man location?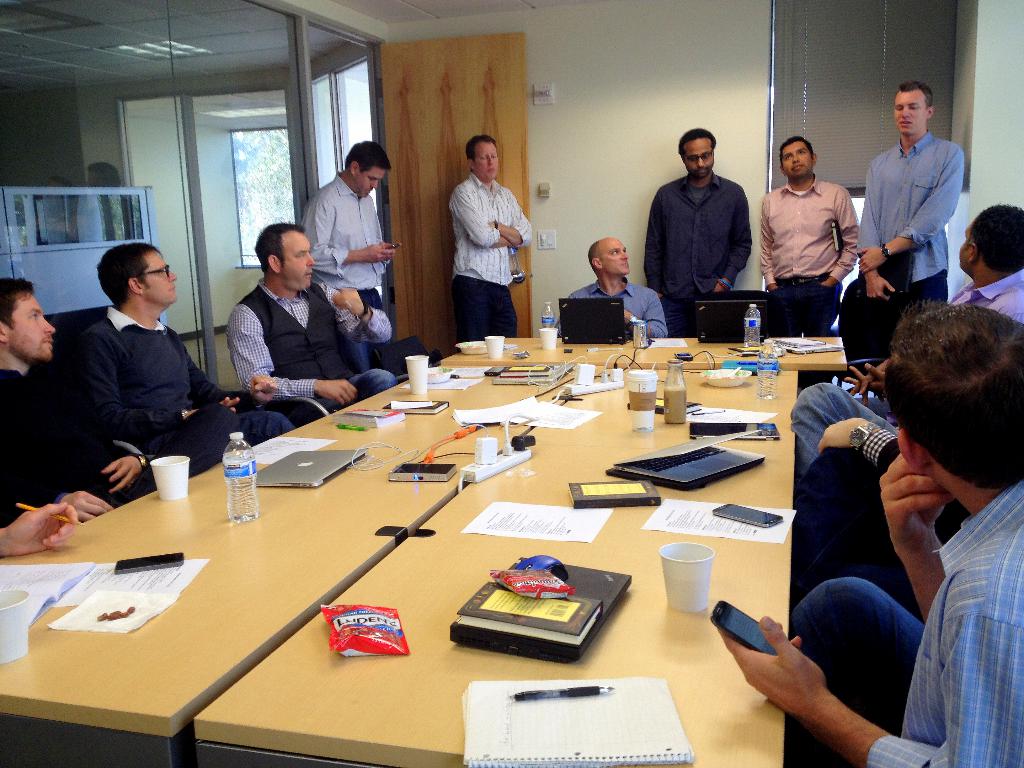
<region>65, 243, 292, 468</region>
